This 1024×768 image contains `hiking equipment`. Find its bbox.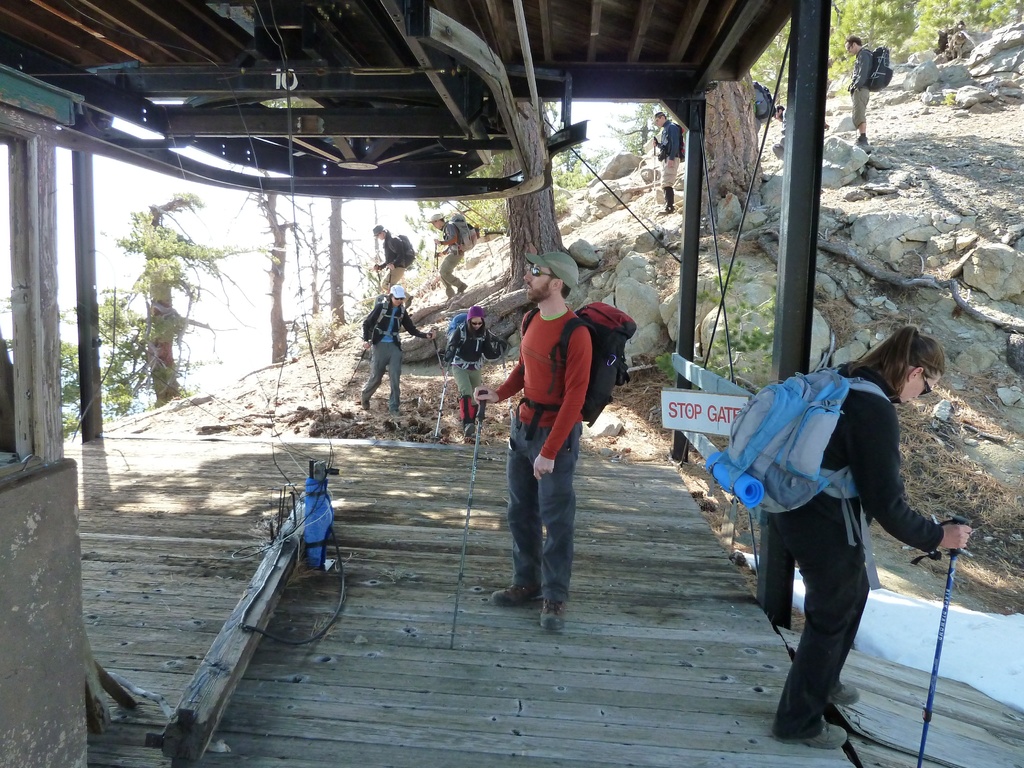
440, 307, 488, 363.
